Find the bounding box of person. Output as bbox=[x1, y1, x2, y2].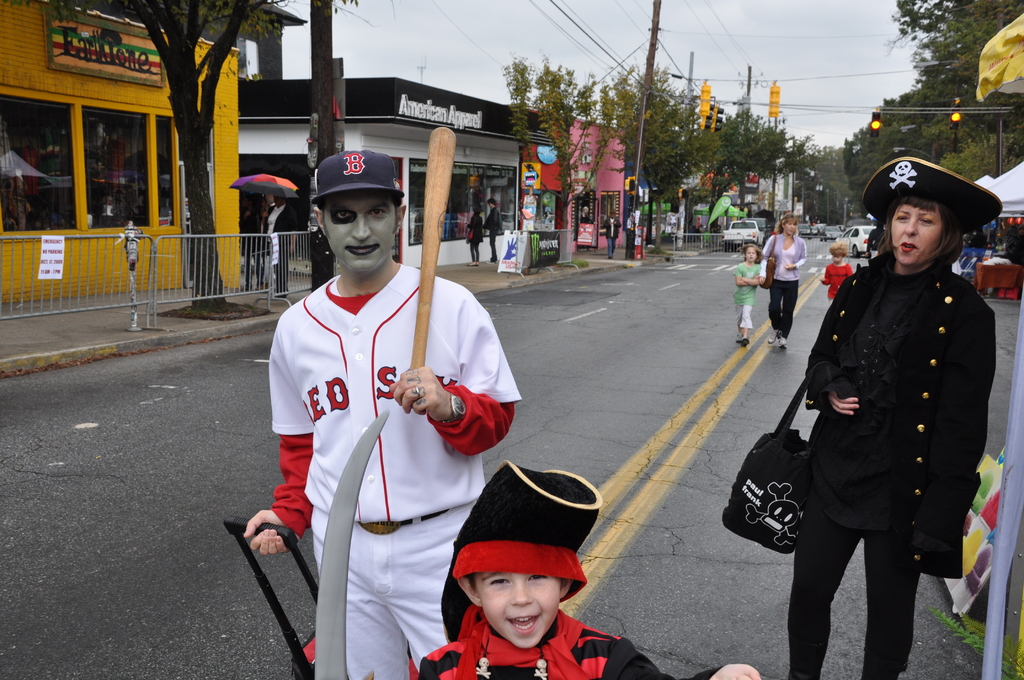
bbox=[467, 209, 483, 263].
